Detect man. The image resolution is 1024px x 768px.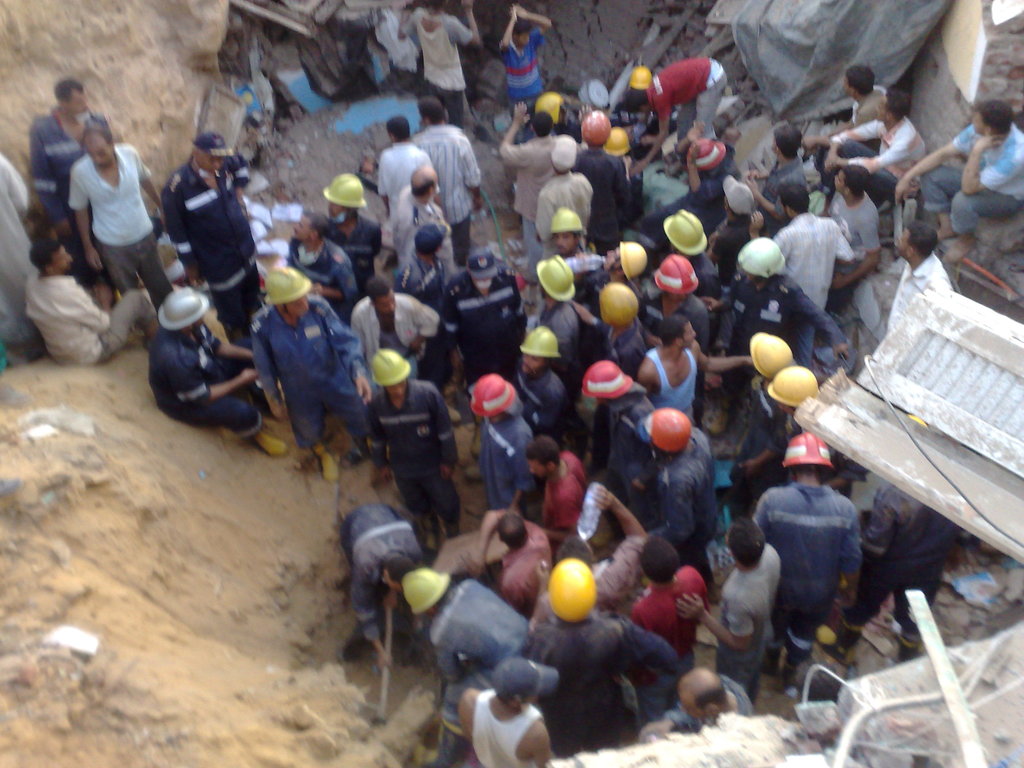
x1=705 y1=180 x2=764 y2=286.
